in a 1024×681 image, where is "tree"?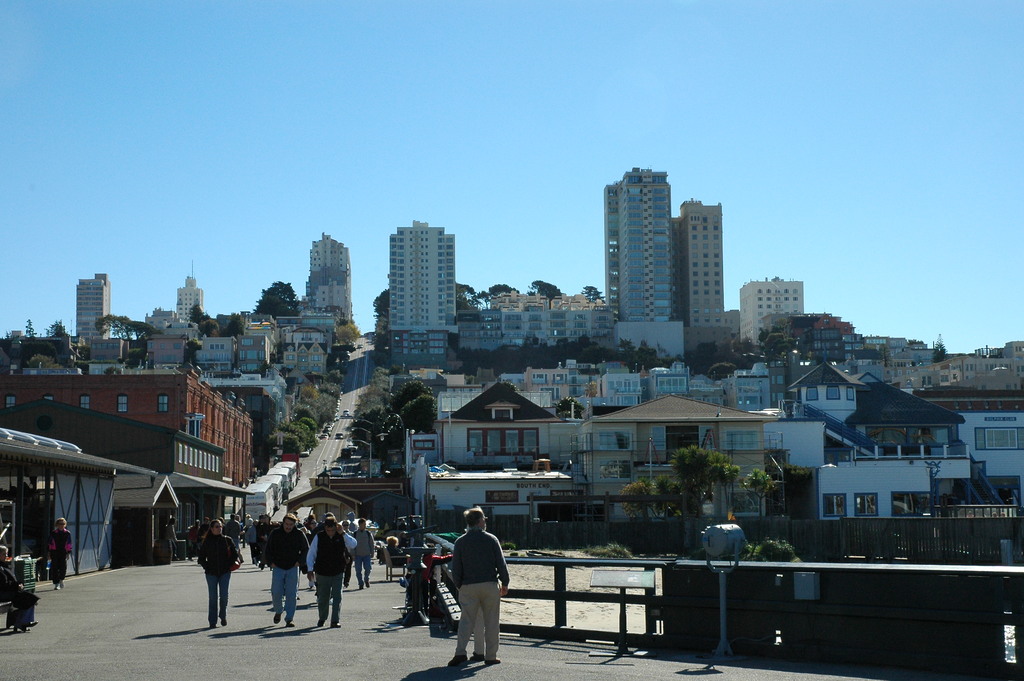
(left=671, top=444, right=742, bottom=527).
